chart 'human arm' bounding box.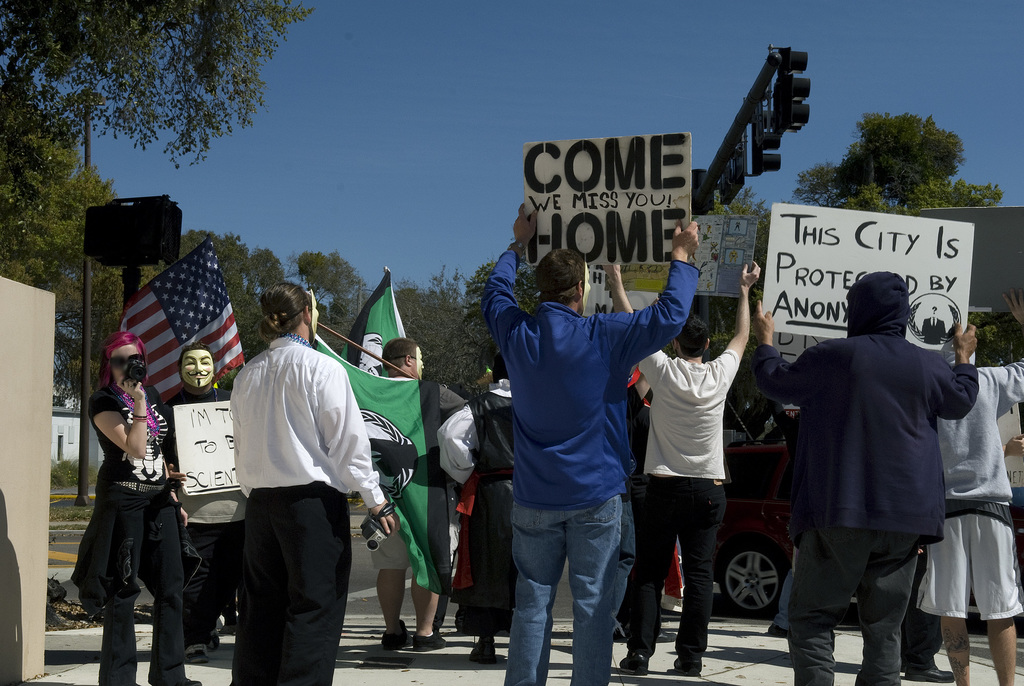
Charted: box(724, 257, 764, 378).
